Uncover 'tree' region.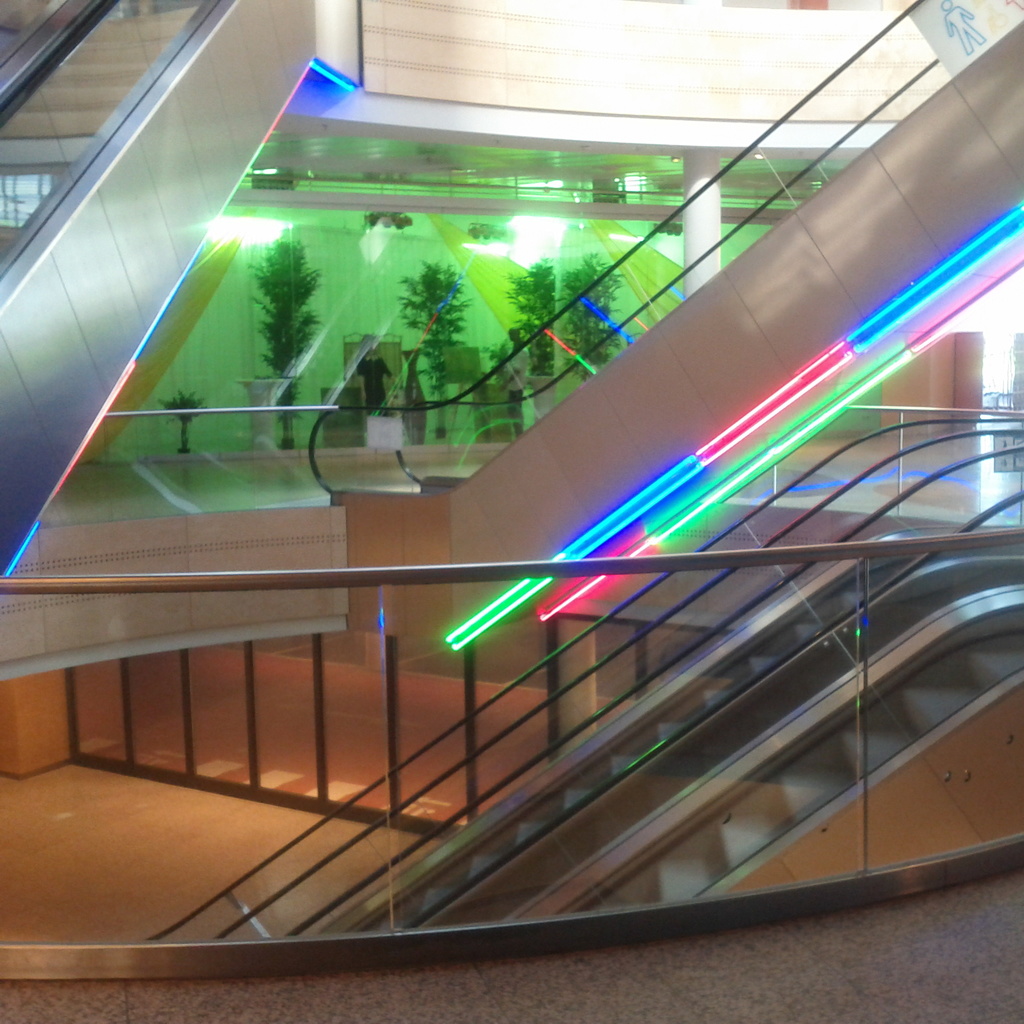
Uncovered: (243, 241, 325, 444).
